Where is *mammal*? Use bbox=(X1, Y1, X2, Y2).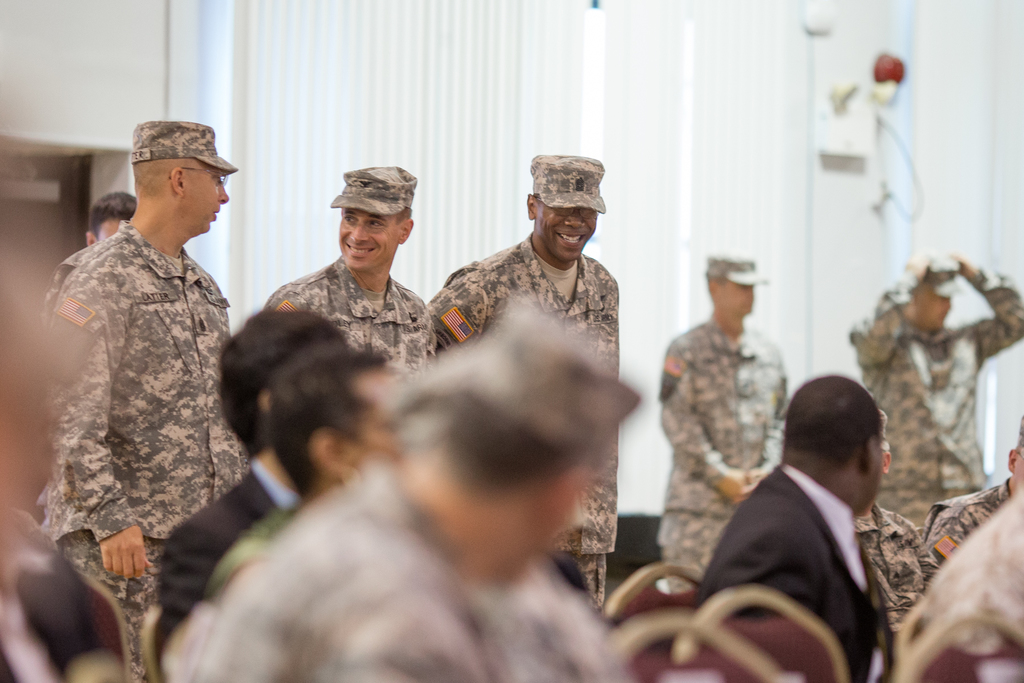
bbox=(931, 415, 1023, 573).
